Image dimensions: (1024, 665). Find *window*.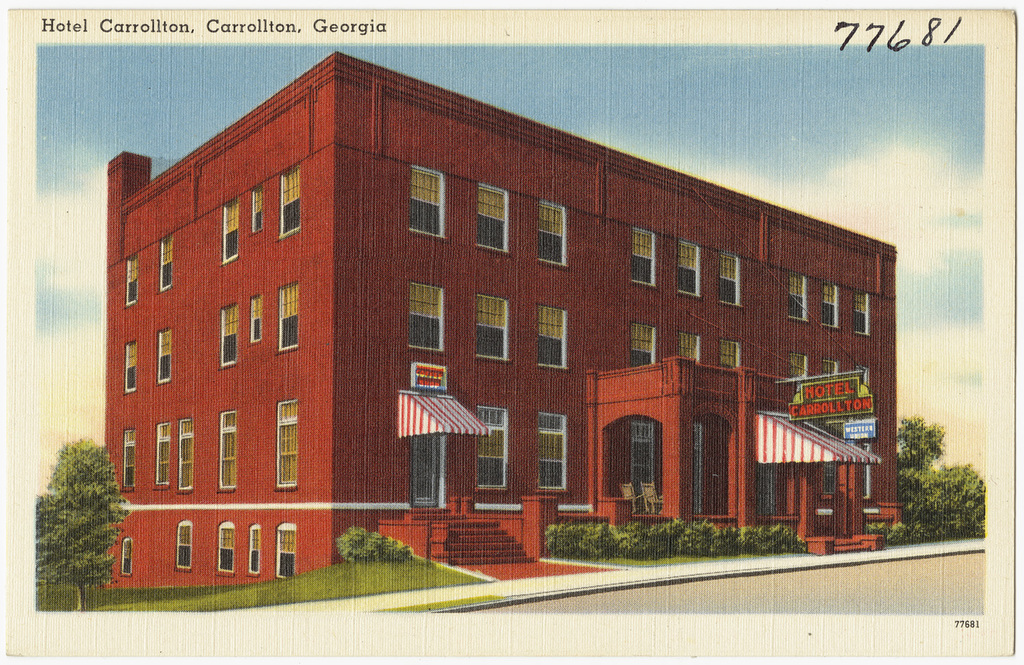
pyautogui.locateOnScreen(278, 401, 295, 491).
